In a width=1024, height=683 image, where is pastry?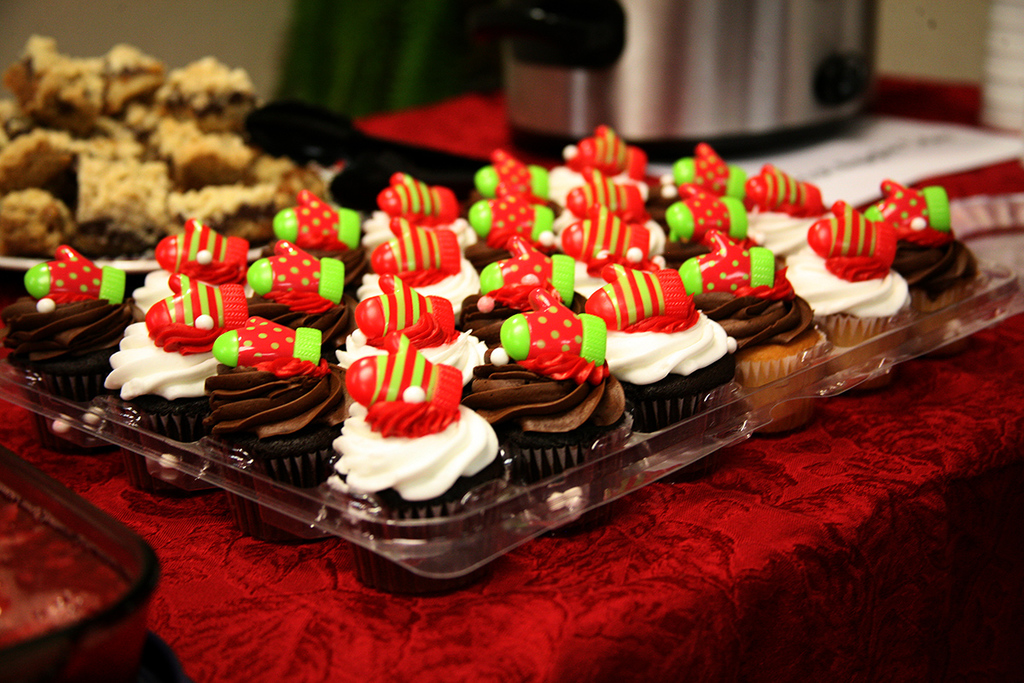
546,197,661,271.
